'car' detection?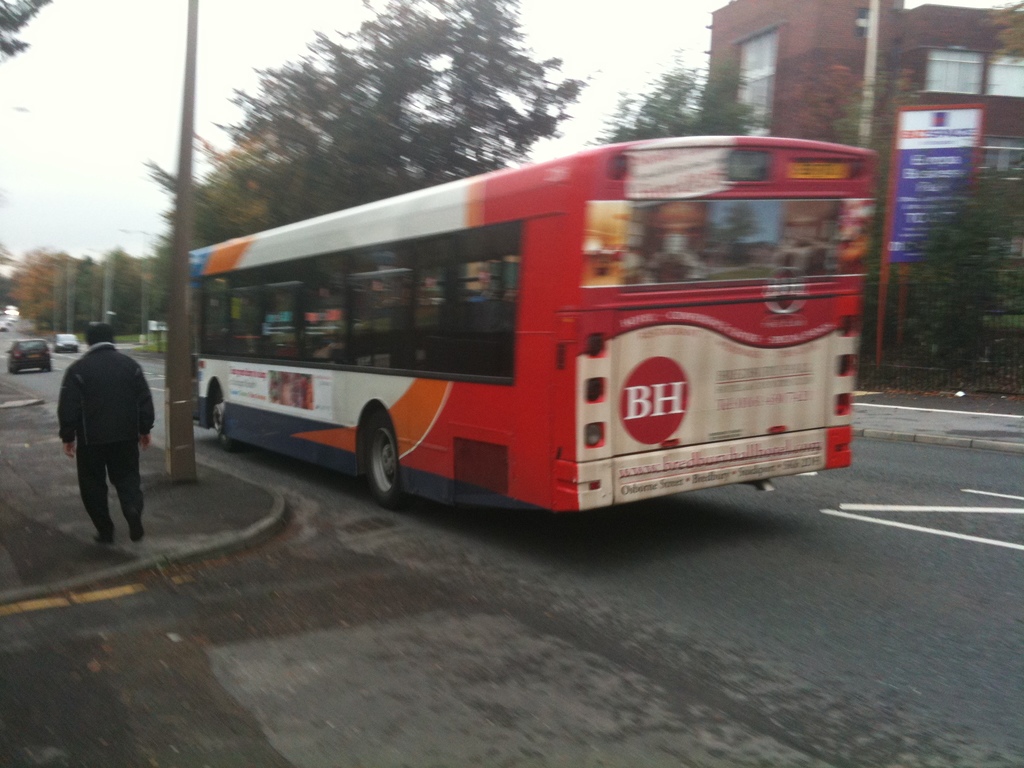
bbox(55, 333, 79, 352)
